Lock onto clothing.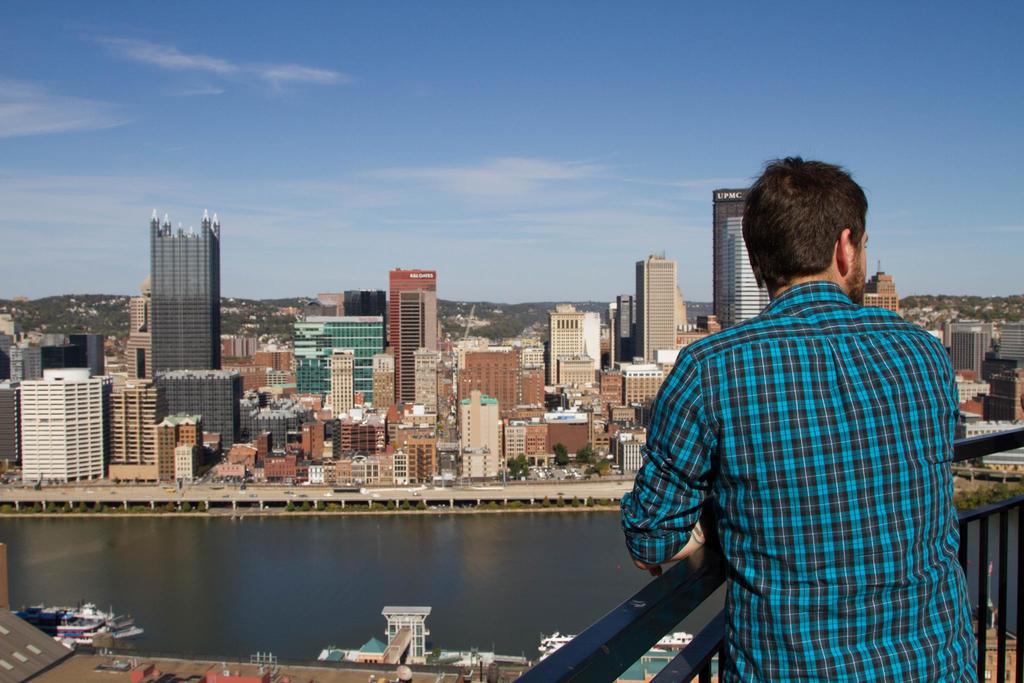
Locked: {"x1": 632, "y1": 236, "x2": 977, "y2": 667}.
